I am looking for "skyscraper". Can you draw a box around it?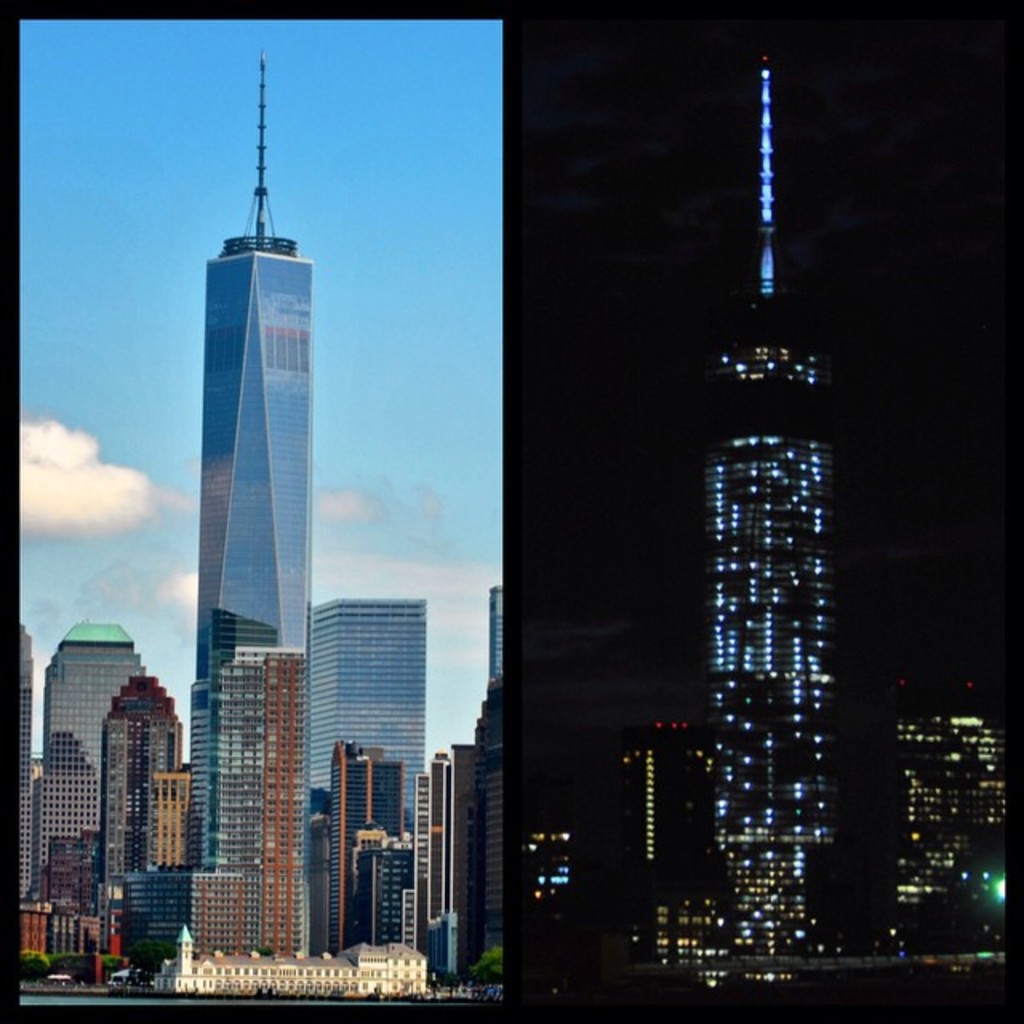
Sure, the bounding box is 104:650:182:984.
